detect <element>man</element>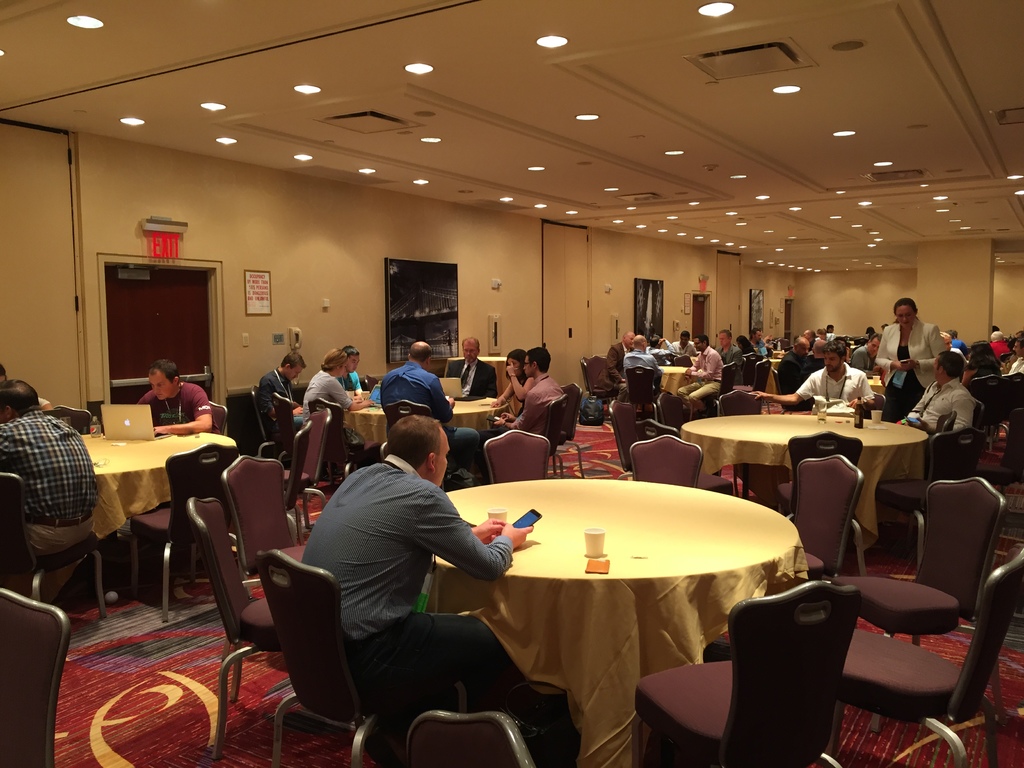
region(477, 348, 565, 451)
